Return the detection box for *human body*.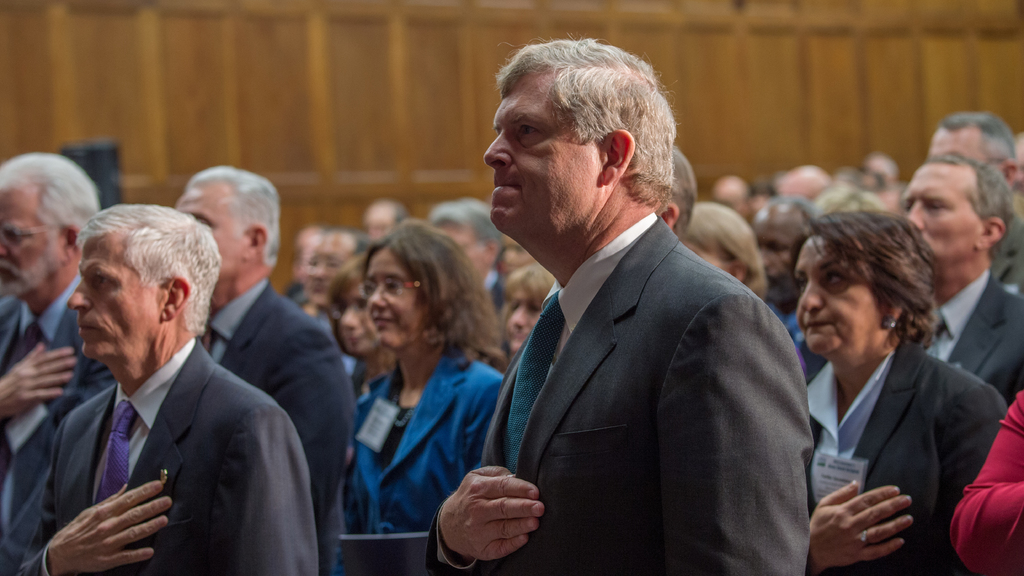
Rect(367, 189, 407, 250).
